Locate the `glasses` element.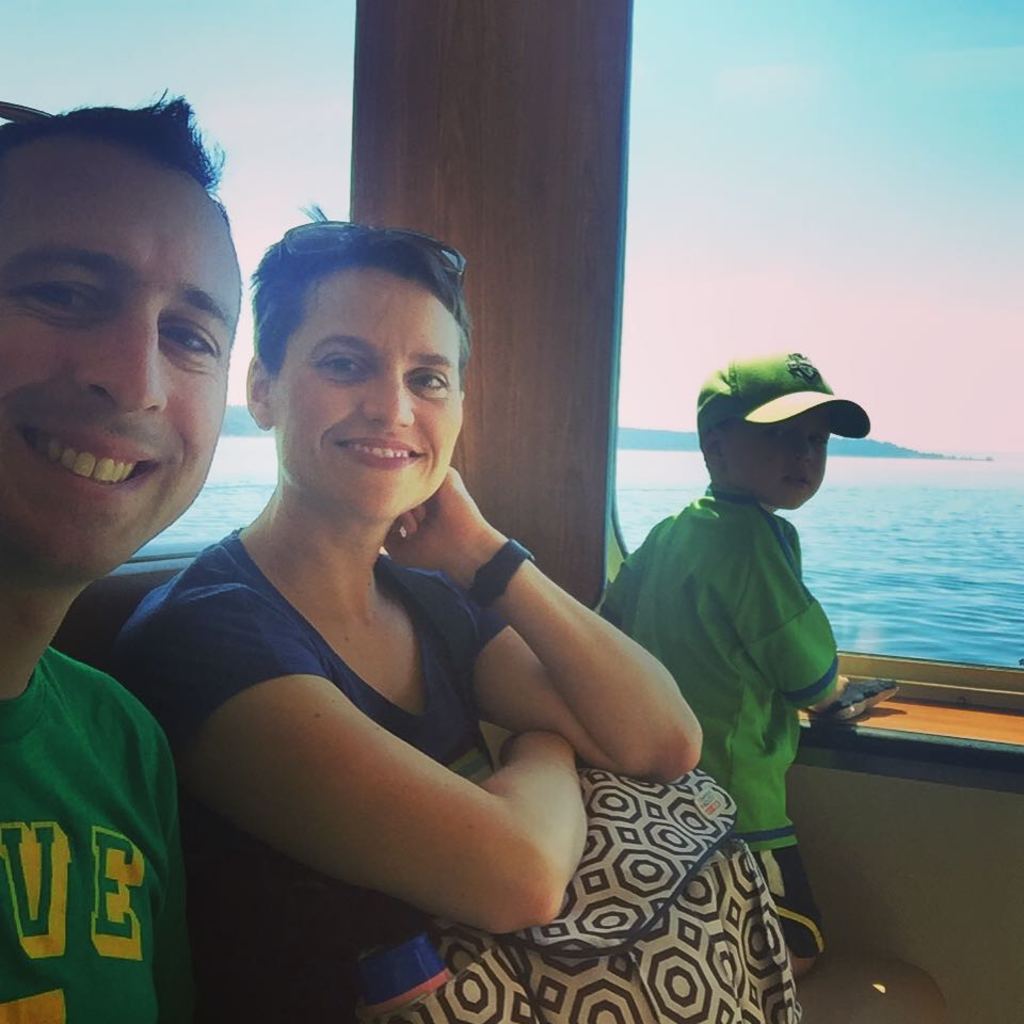
Element bbox: {"x1": 0, "y1": 100, "x2": 49, "y2": 122}.
